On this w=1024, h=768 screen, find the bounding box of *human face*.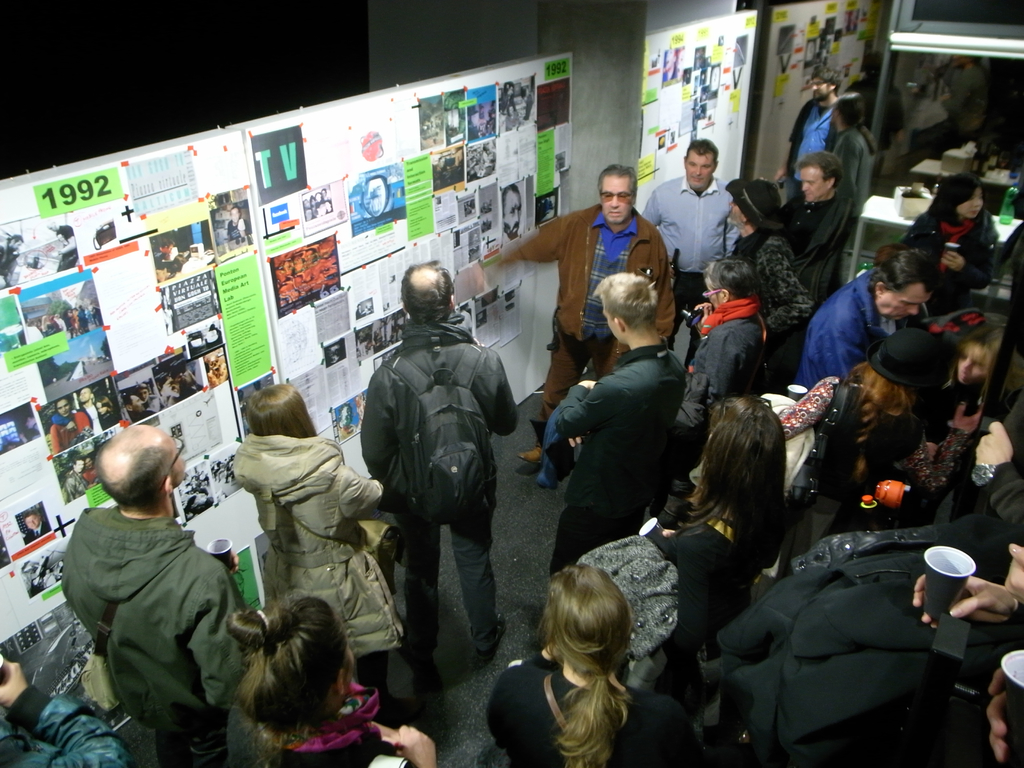
Bounding box: (9,236,22,252).
